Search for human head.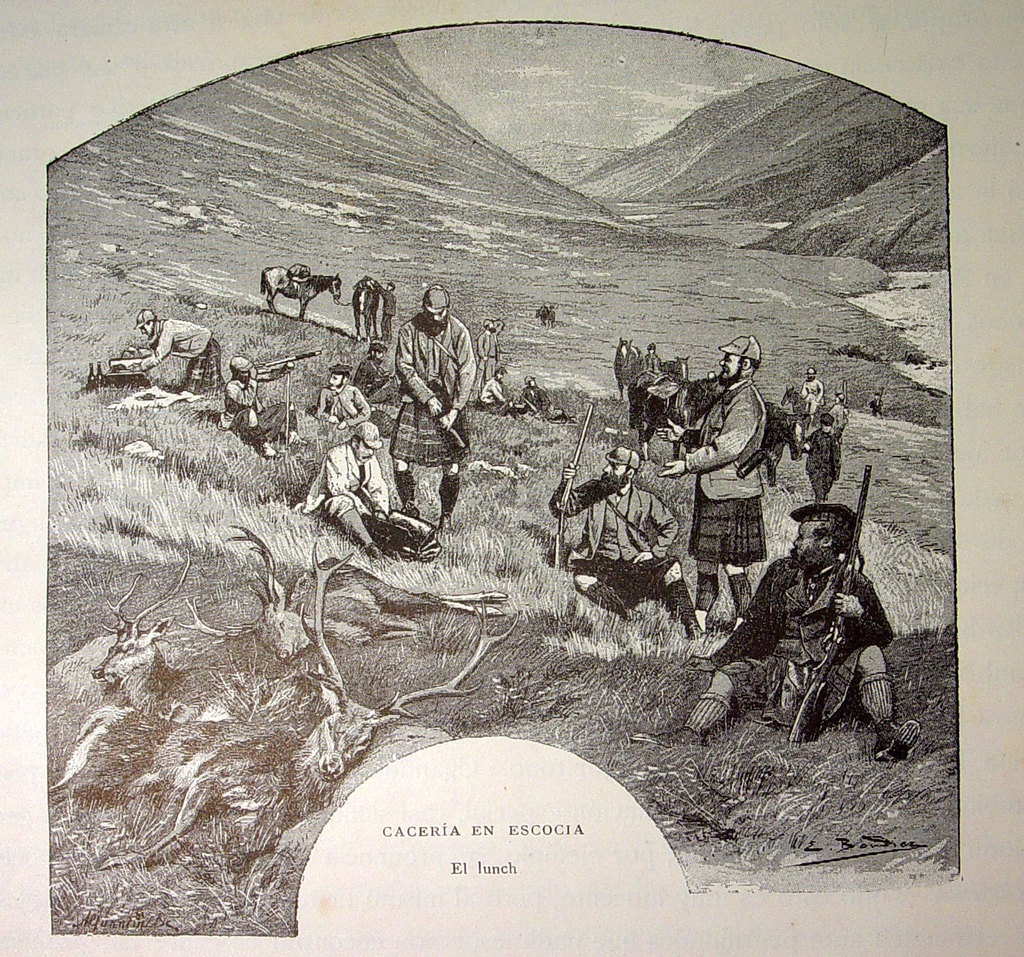
Found at (x1=386, y1=281, x2=394, y2=290).
